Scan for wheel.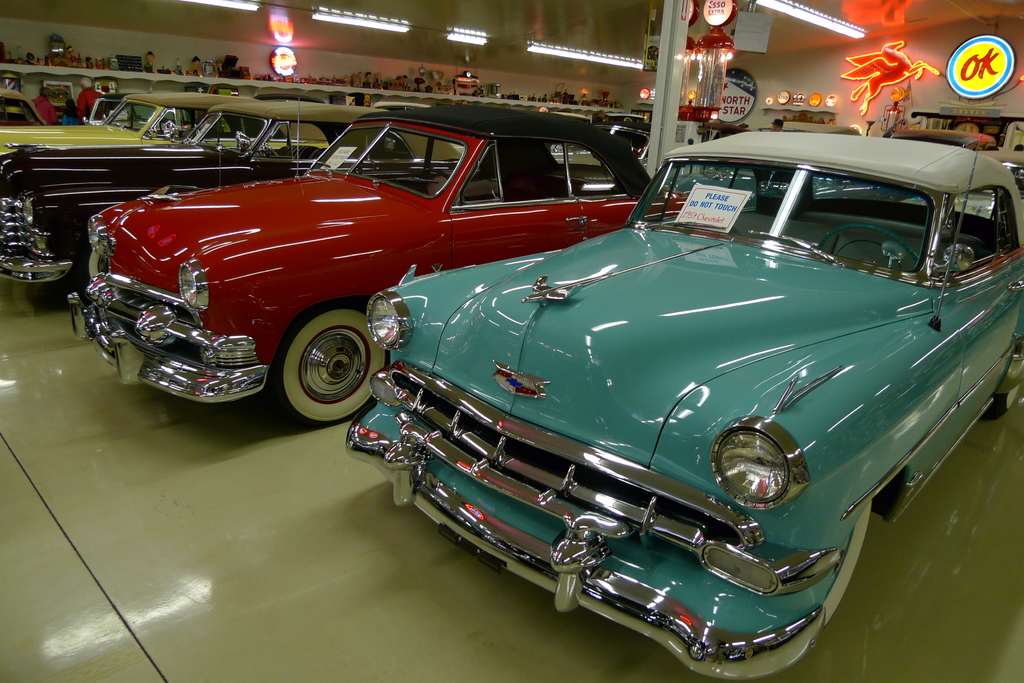
Scan result: region(161, 118, 173, 133).
